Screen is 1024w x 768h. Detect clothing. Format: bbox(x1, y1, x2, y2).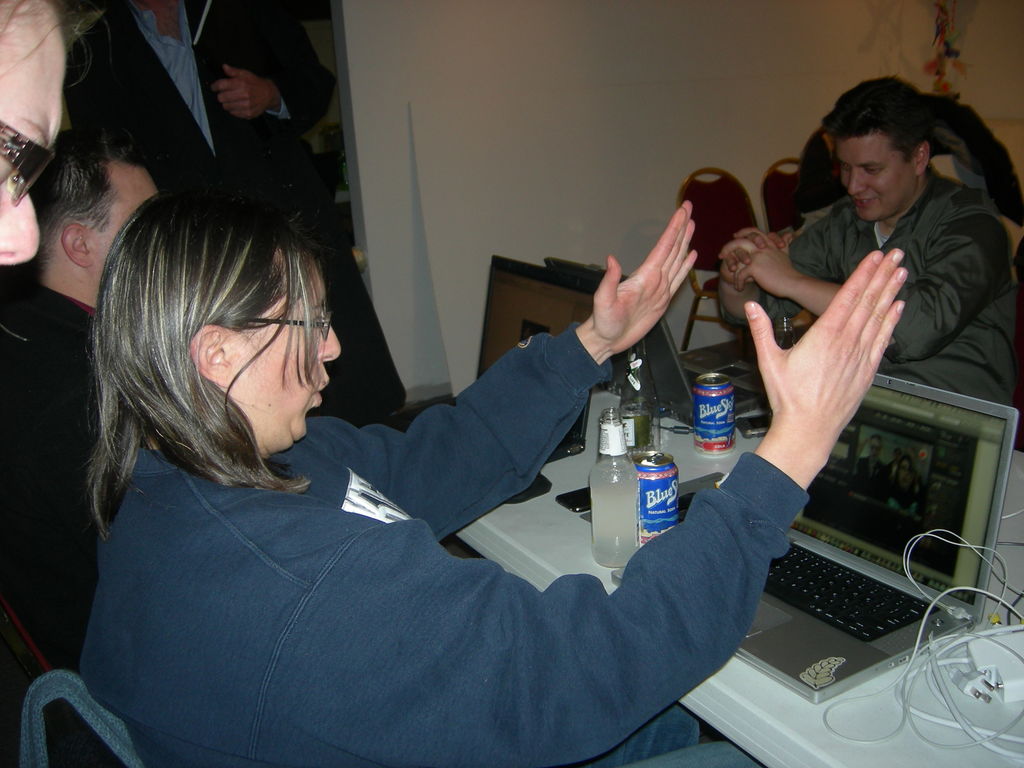
bbox(0, 271, 109, 673).
